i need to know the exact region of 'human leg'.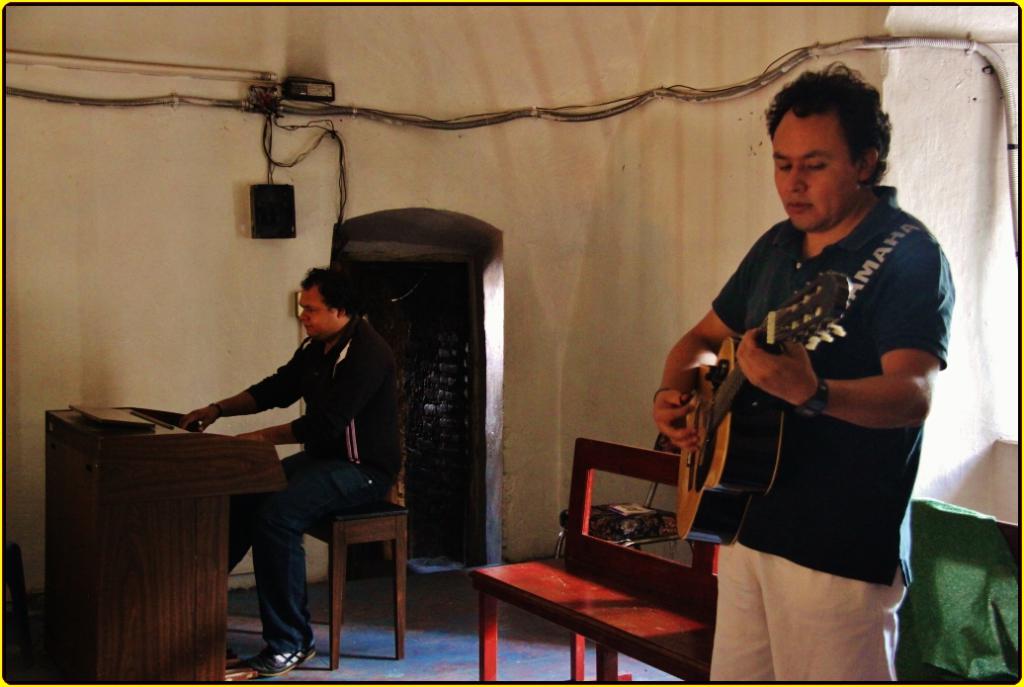
Region: box(233, 446, 342, 565).
